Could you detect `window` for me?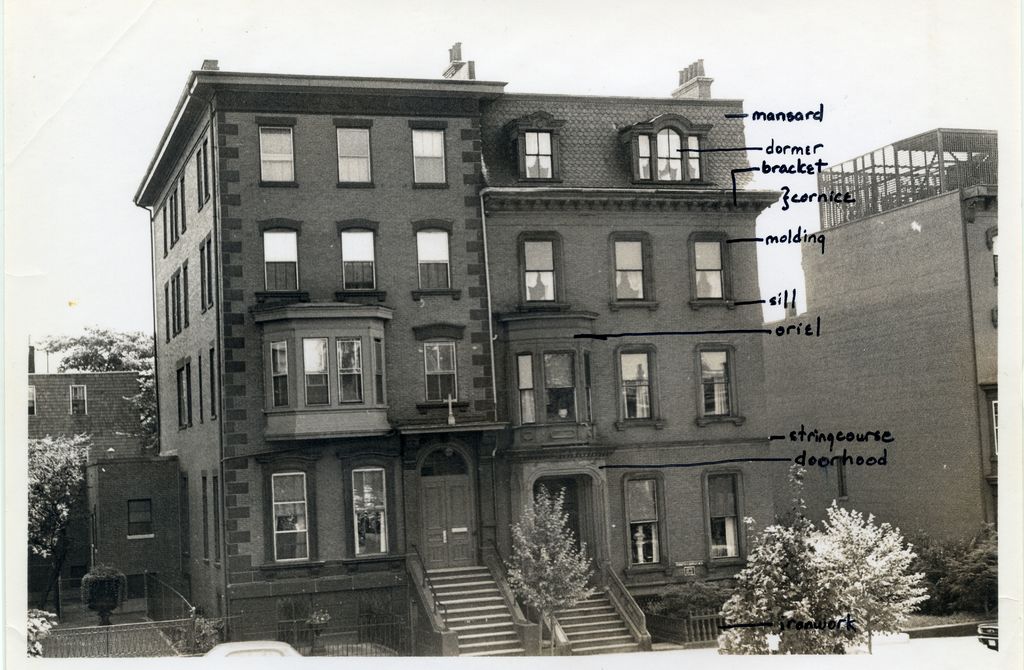
Detection result: 354, 466, 390, 557.
